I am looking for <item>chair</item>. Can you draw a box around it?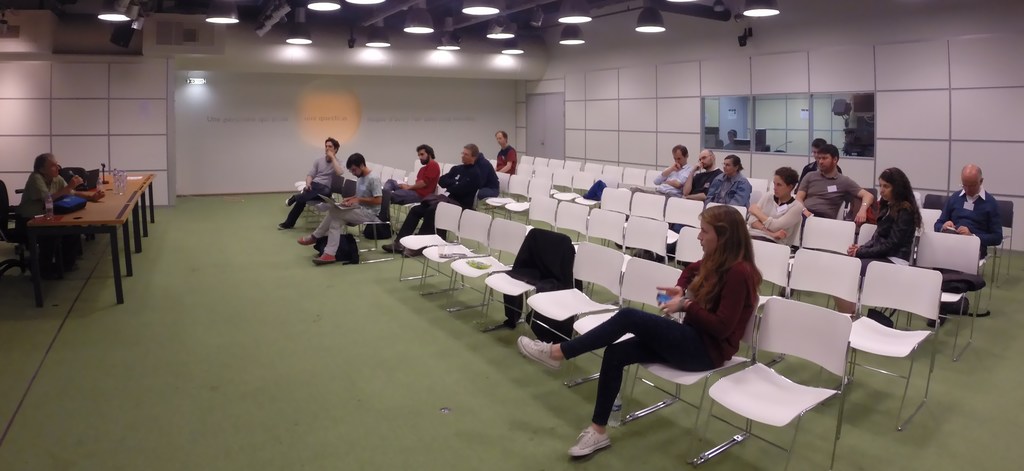
Sure, the bounding box is x1=514, y1=161, x2=532, y2=173.
